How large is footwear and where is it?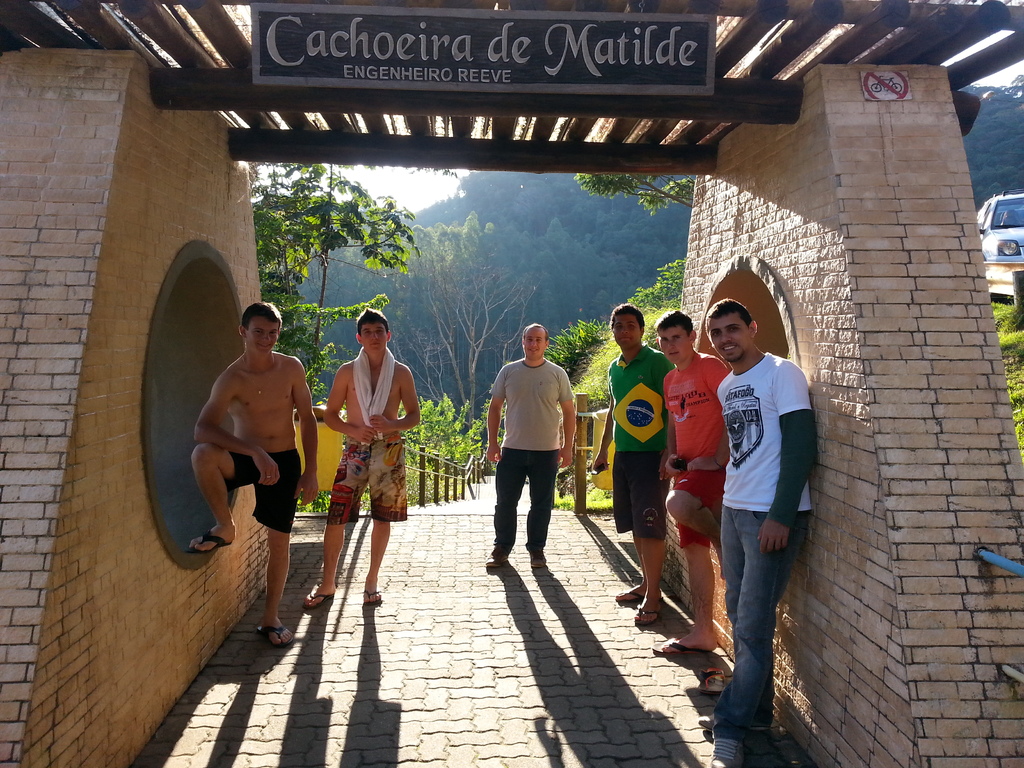
Bounding box: [303,590,330,607].
